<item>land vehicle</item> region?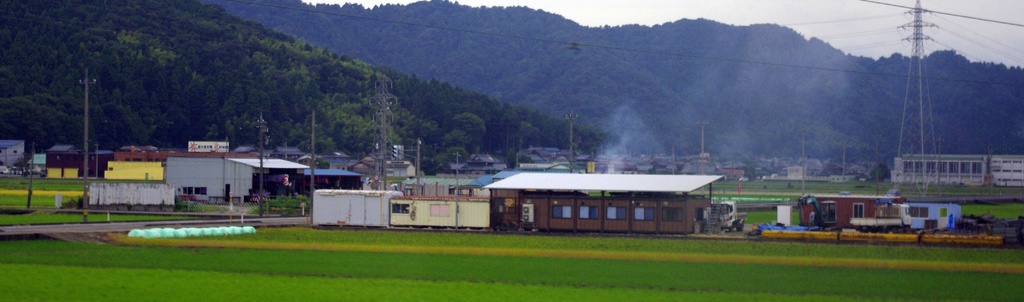
bbox=[710, 201, 746, 232]
